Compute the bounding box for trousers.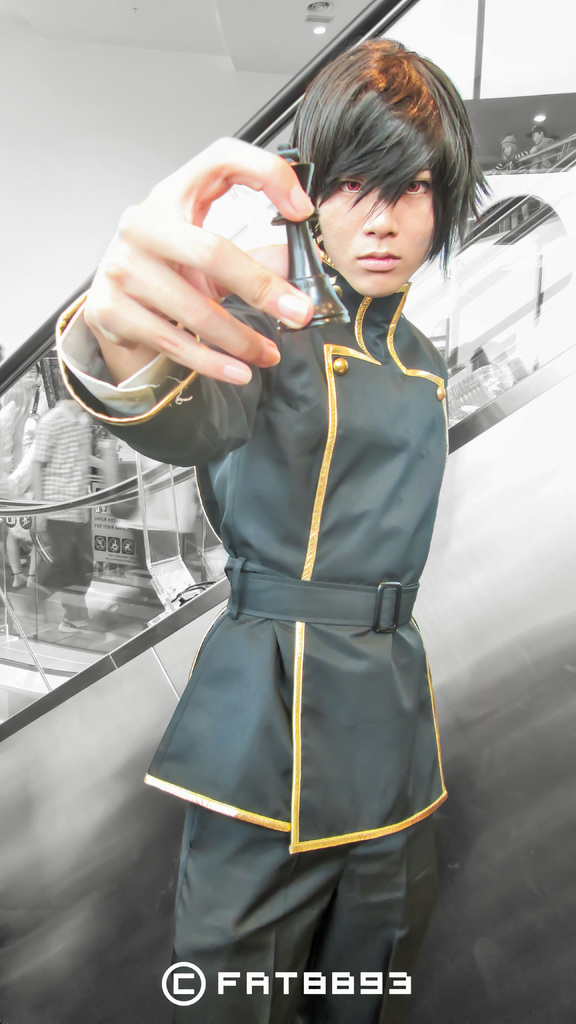
166/815/447/1023.
